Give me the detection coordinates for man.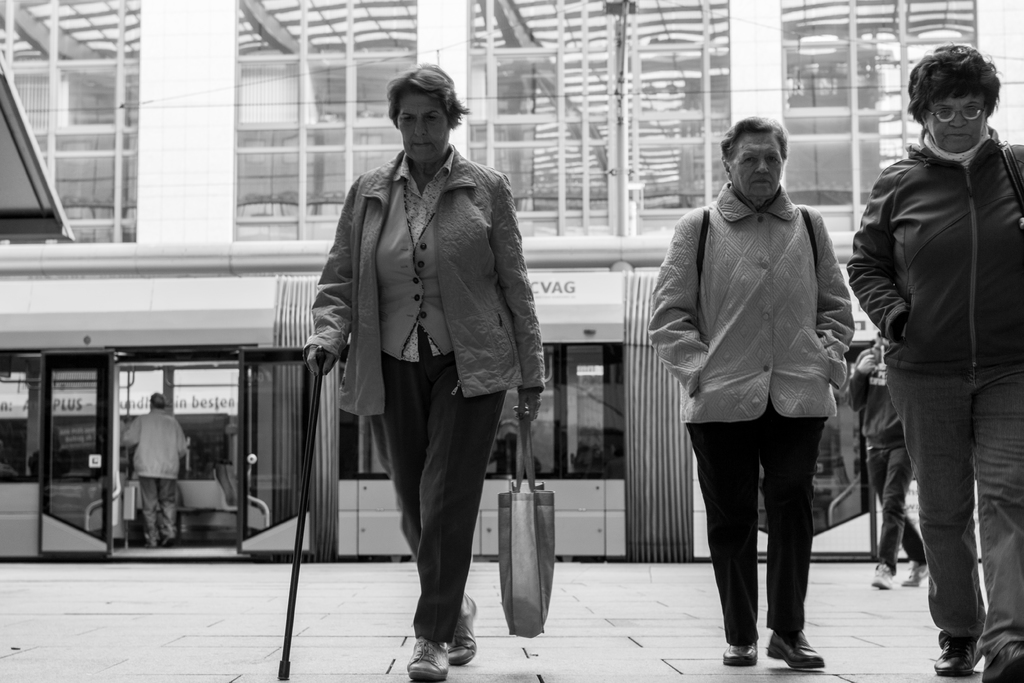
[x1=642, y1=122, x2=877, y2=671].
